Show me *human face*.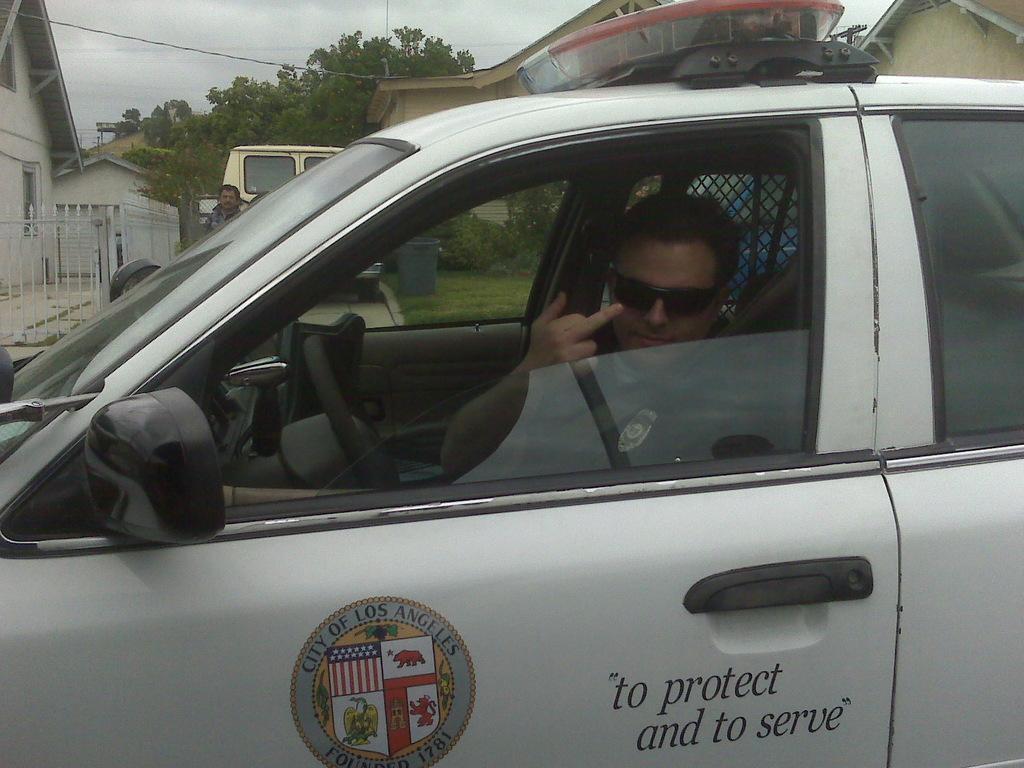
*human face* is here: box=[609, 231, 718, 366].
